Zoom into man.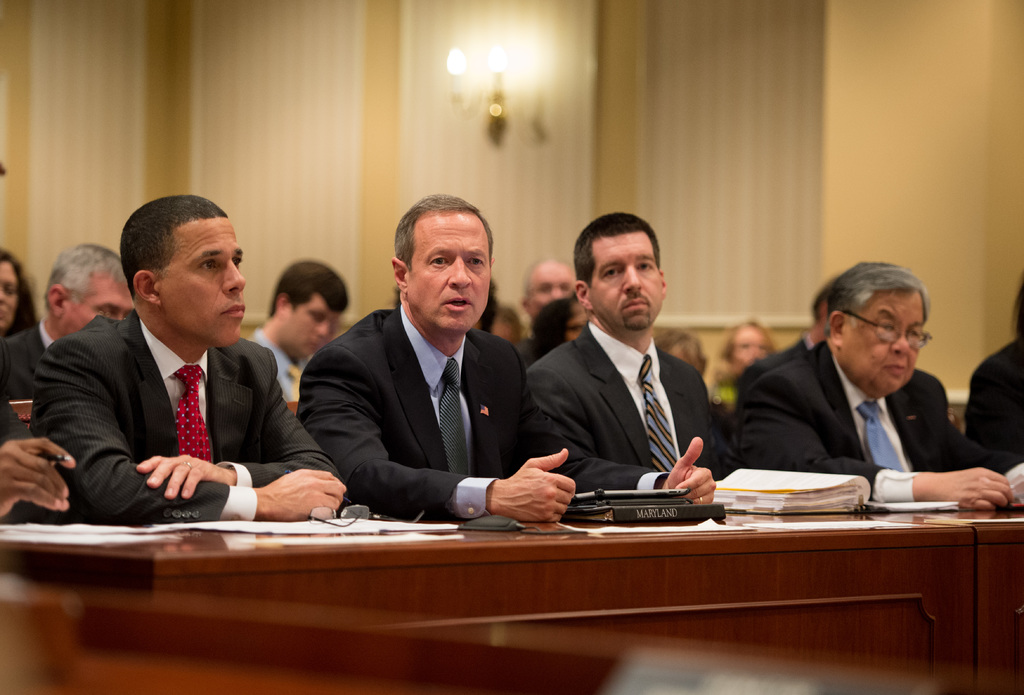
Zoom target: bbox(302, 195, 549, 536).
